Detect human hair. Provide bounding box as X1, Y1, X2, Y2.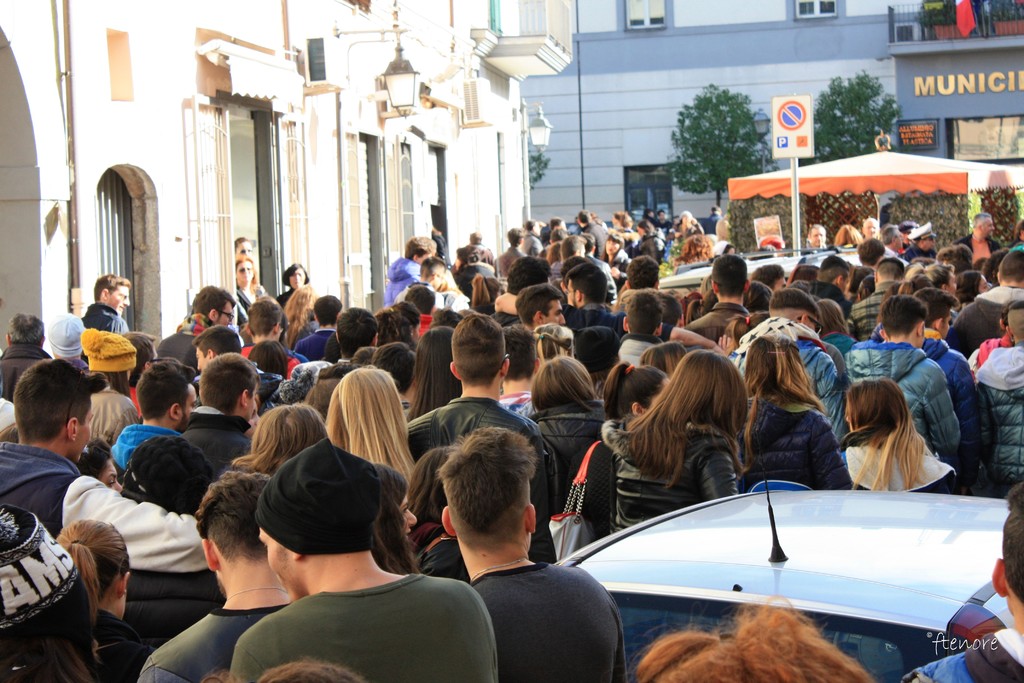
417, 255, 444, 277.
